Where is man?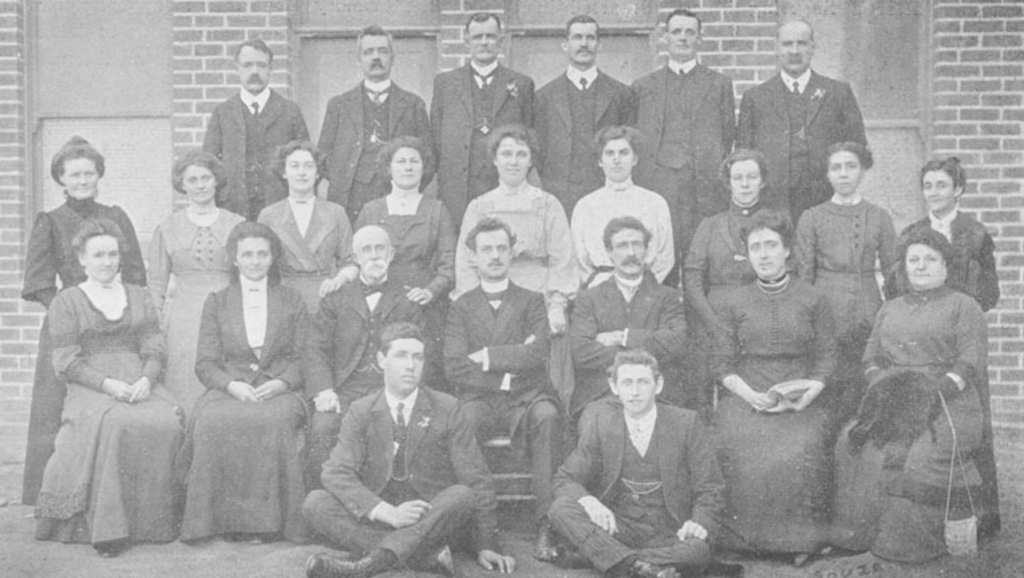
<box>311,23,438,234</box>.
